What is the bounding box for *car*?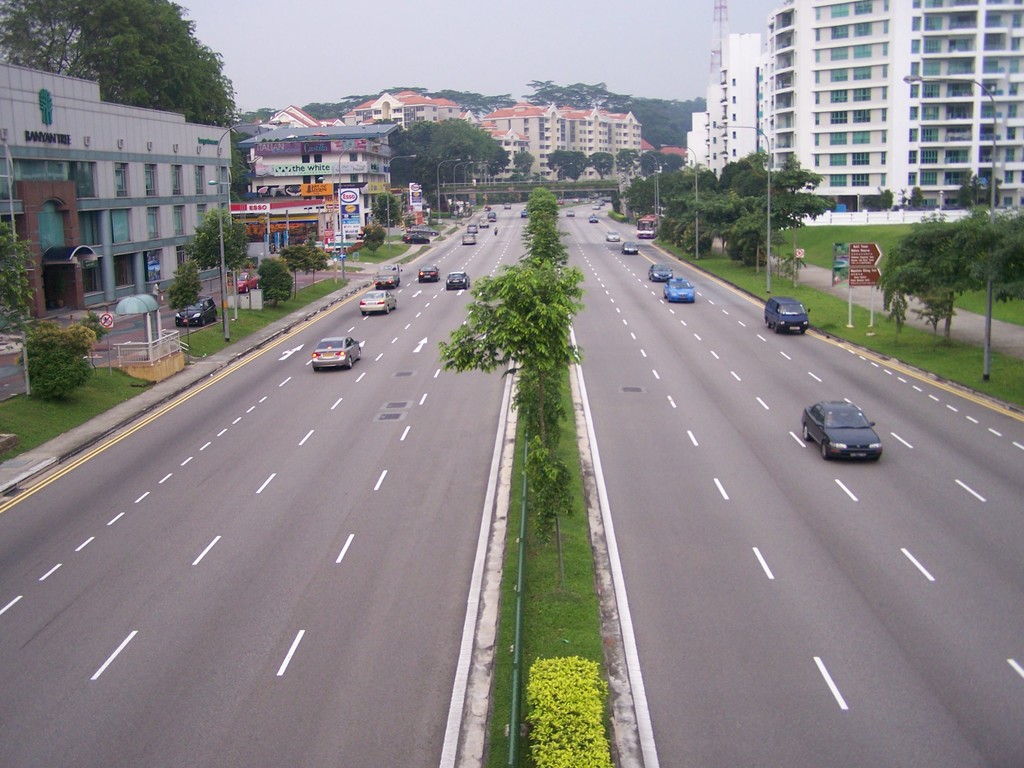
661:277:695:303.
